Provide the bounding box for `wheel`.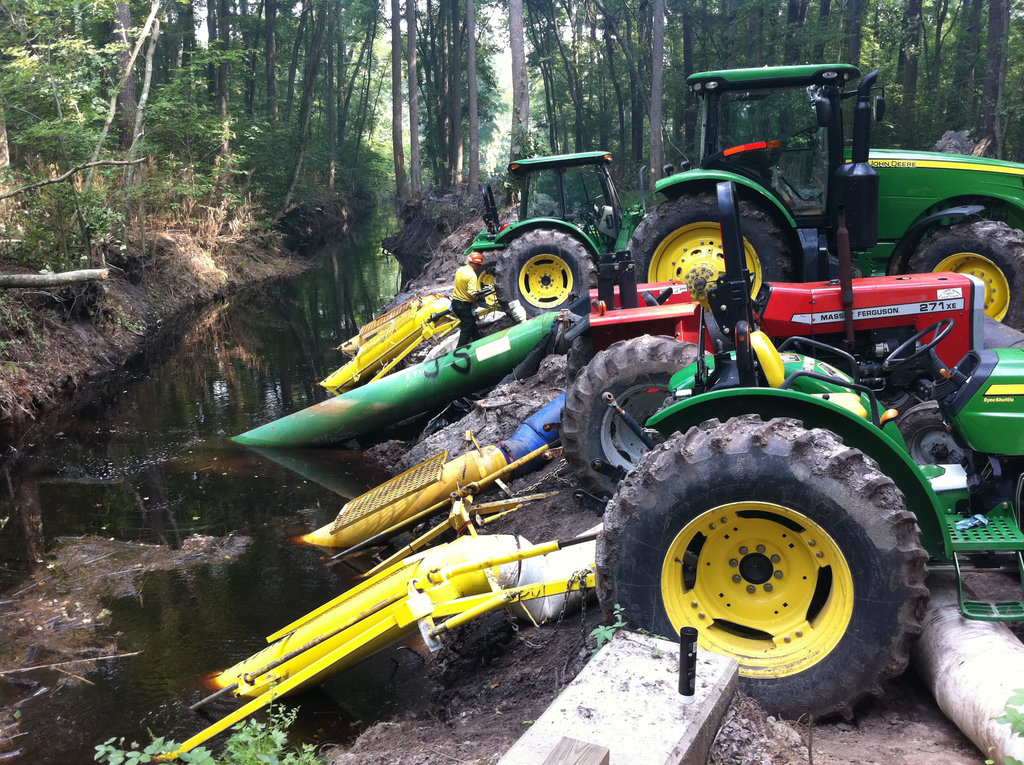
(568,319,676,392).
